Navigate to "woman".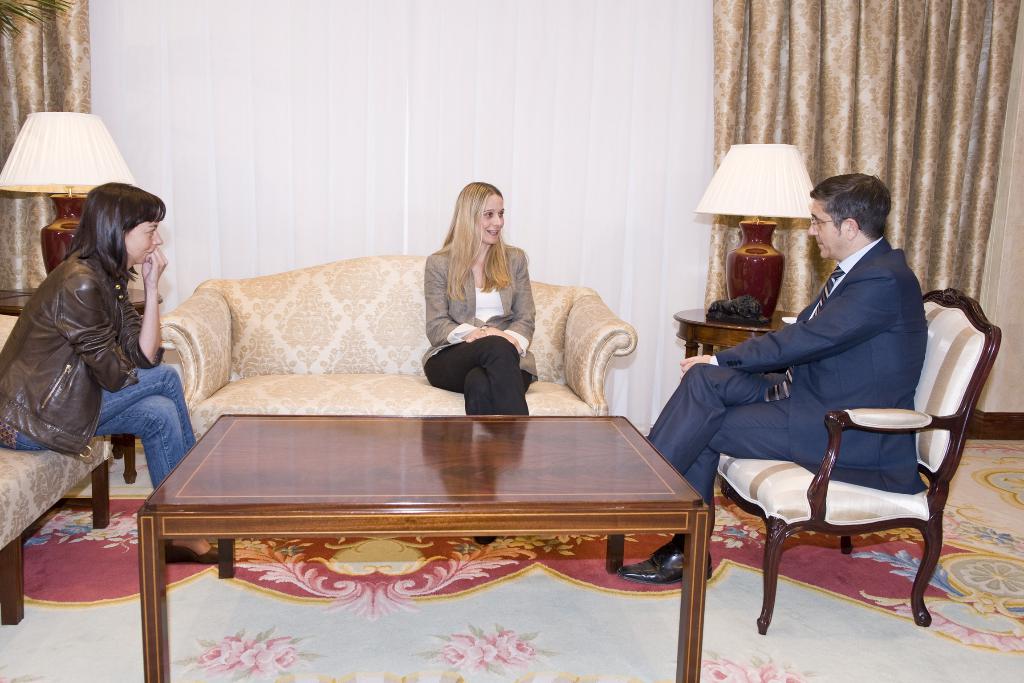
Navigation target: 422, 179, 533, 554.
